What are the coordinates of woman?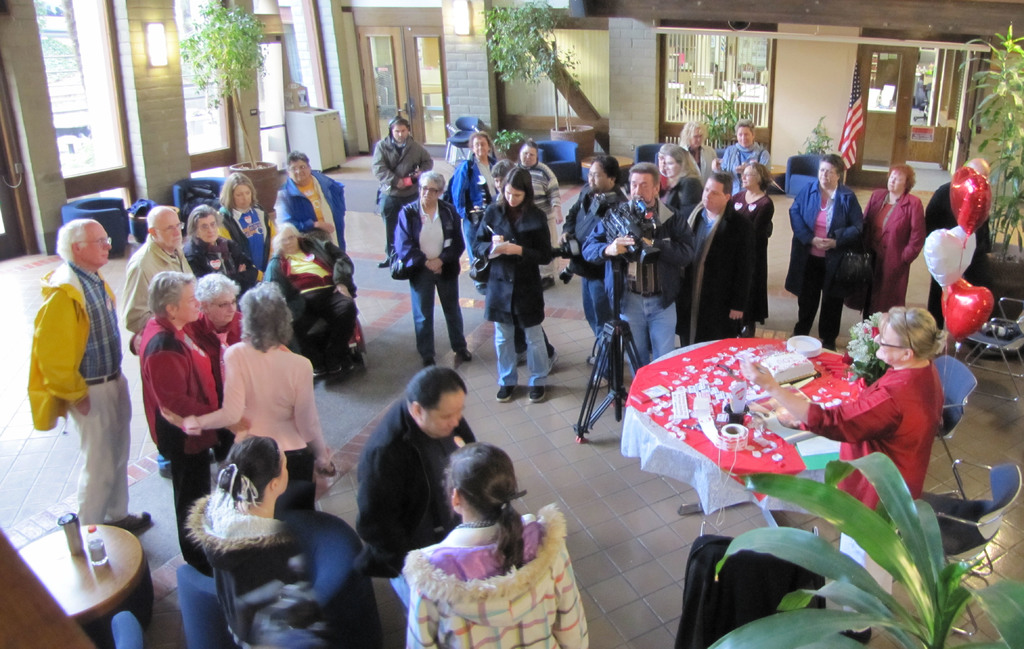
BBox(738, 308, 943, 645).
